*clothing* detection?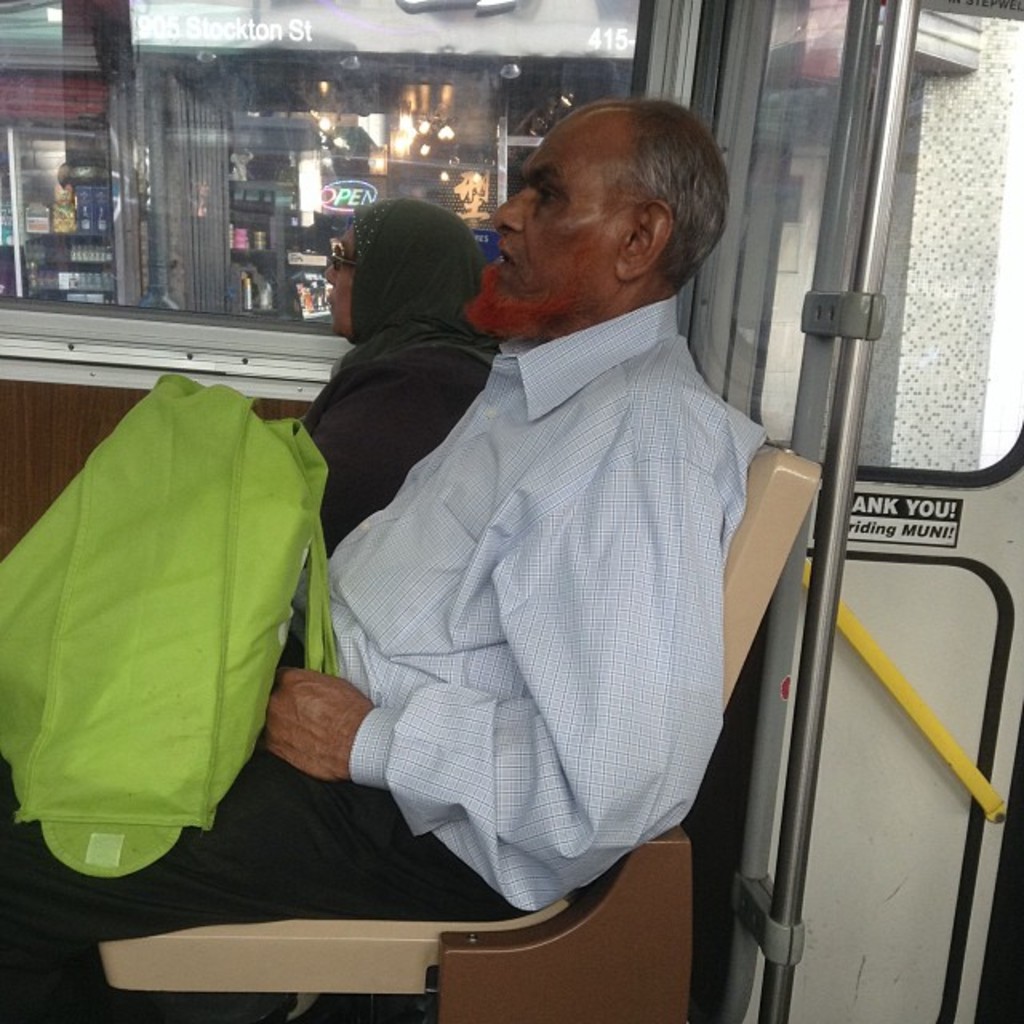
x1=290, y1=296, x2=766, y2=906
